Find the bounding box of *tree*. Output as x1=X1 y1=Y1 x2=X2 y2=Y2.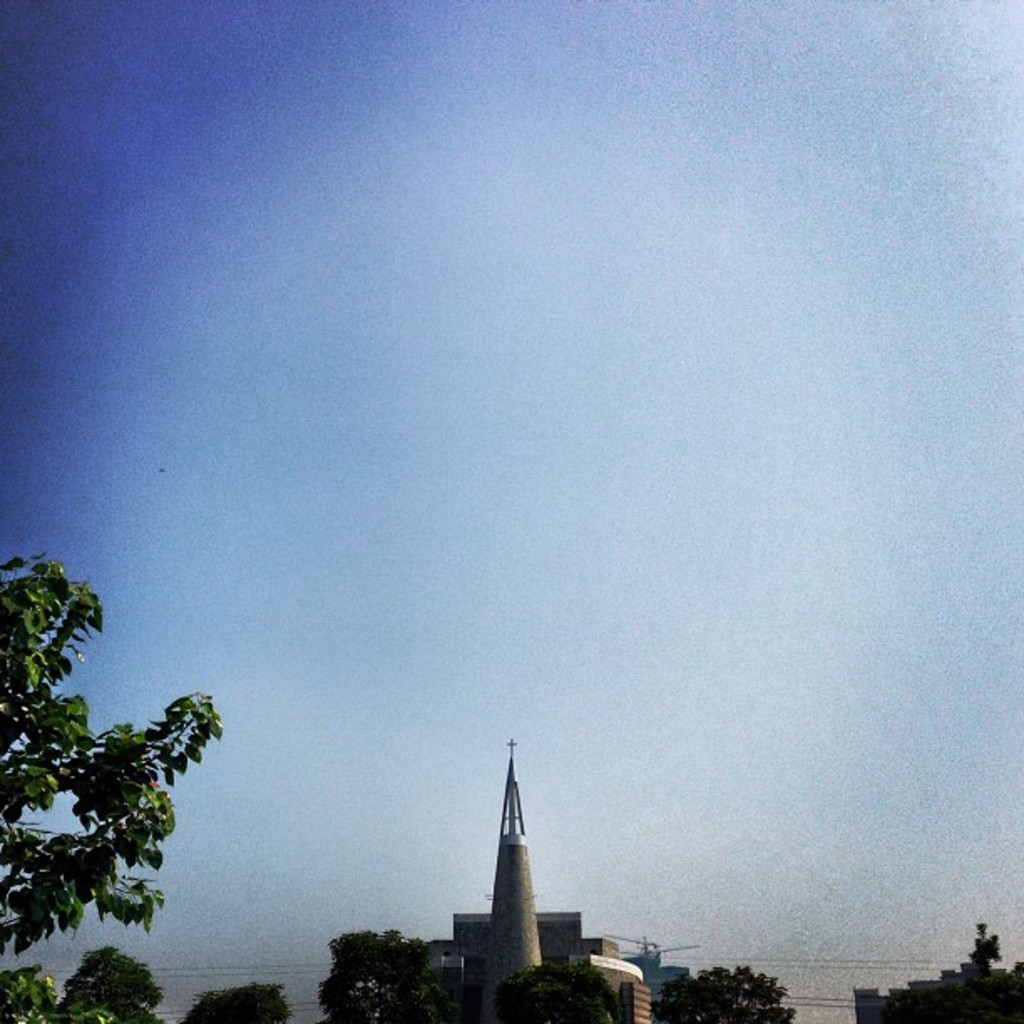
x1=0 y1=549 x2=226 y2=1022.
